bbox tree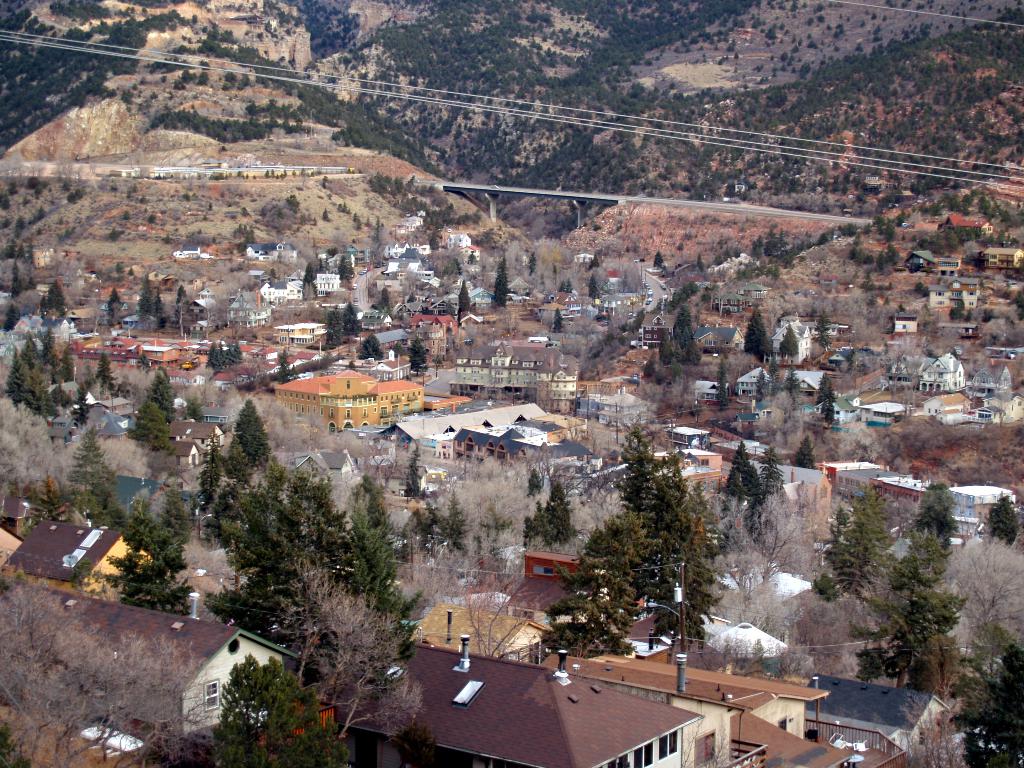
box(812, 311, 830, 349)
